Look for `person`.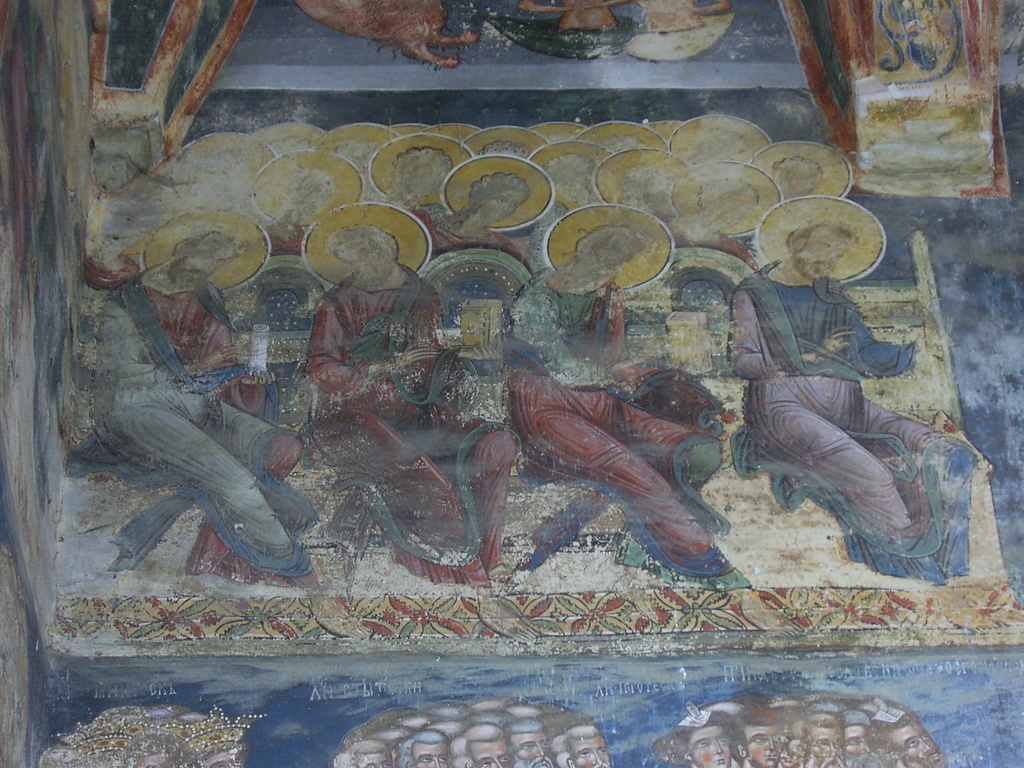
Found: <bbox>510, 717, 551, 767</bbox>.
